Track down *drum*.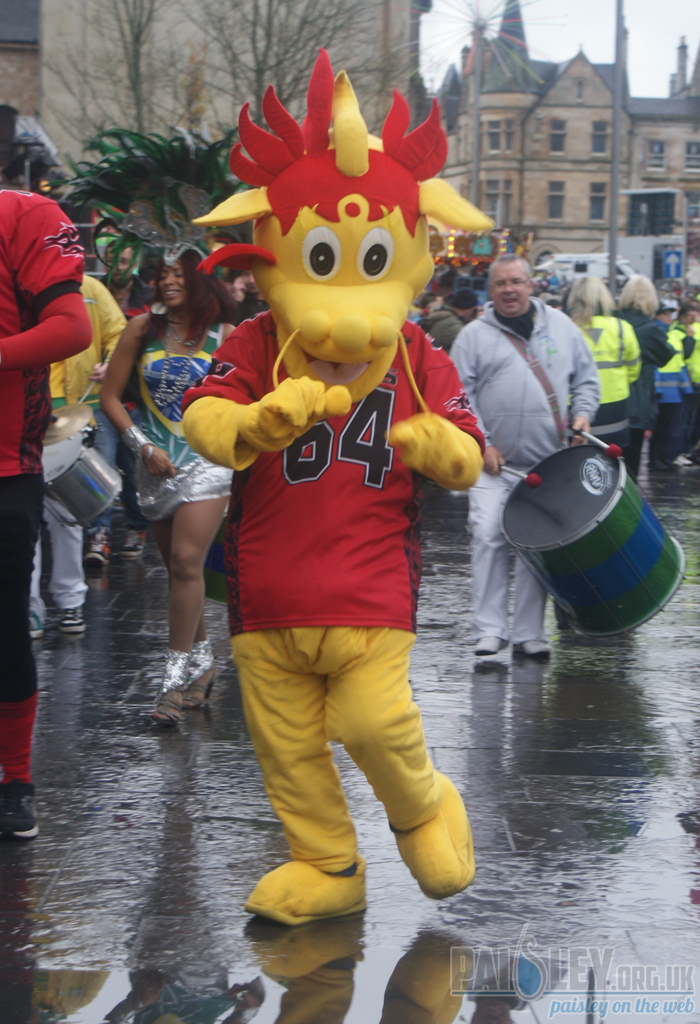
Tracked to 43:430:126:526.
